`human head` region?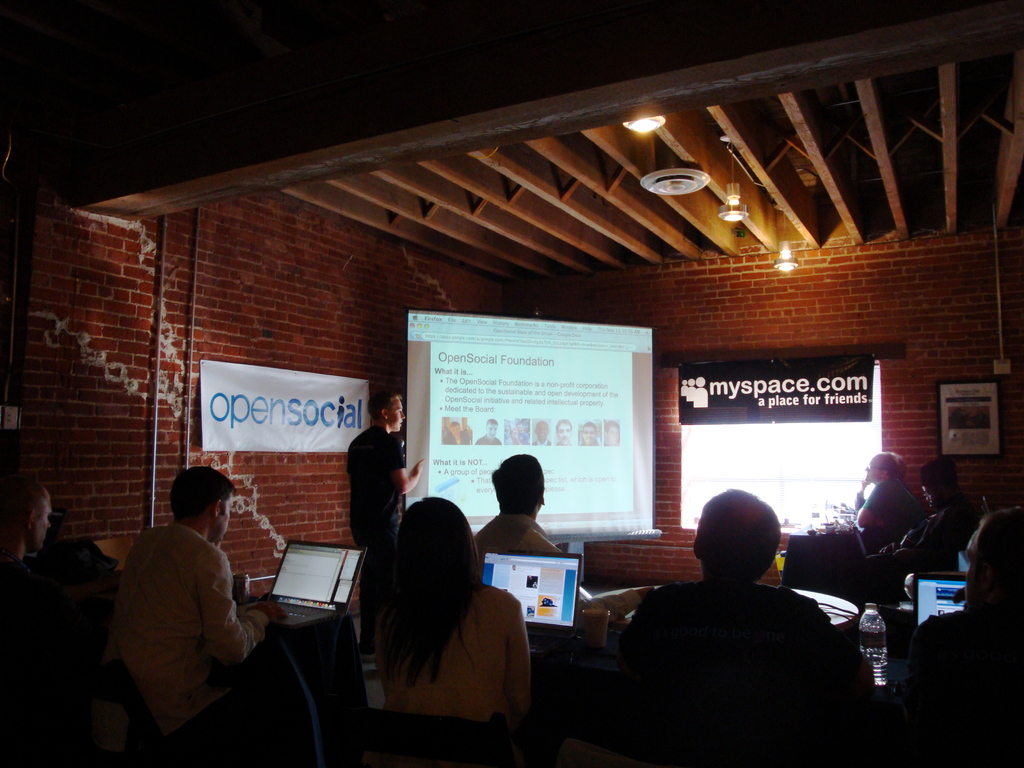
(left=365, top=390, right=407, bottom=431)
